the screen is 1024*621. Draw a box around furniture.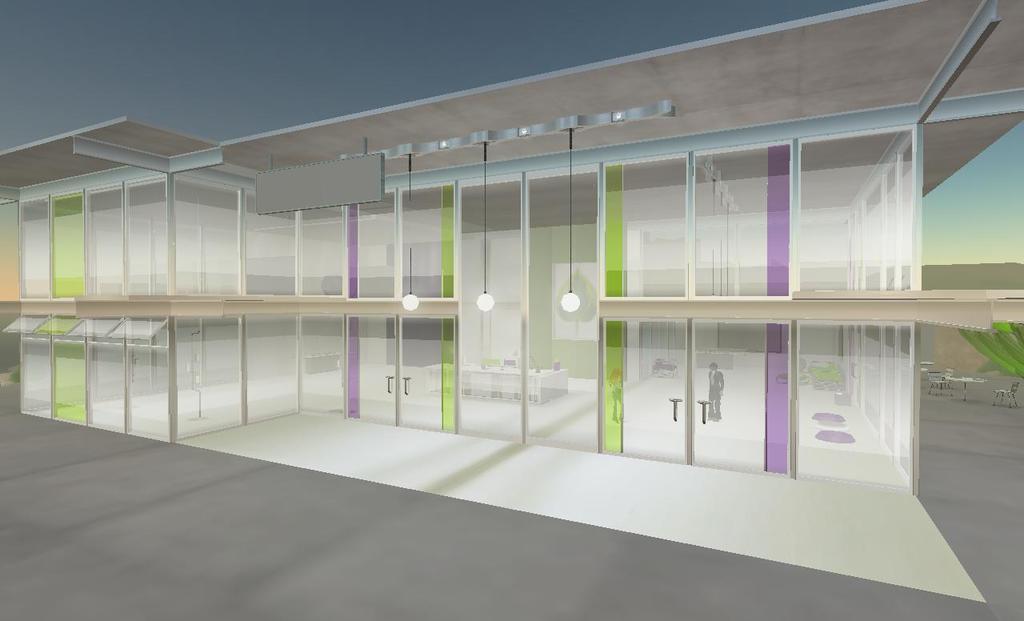
locate(380, 373, 395, 395).
